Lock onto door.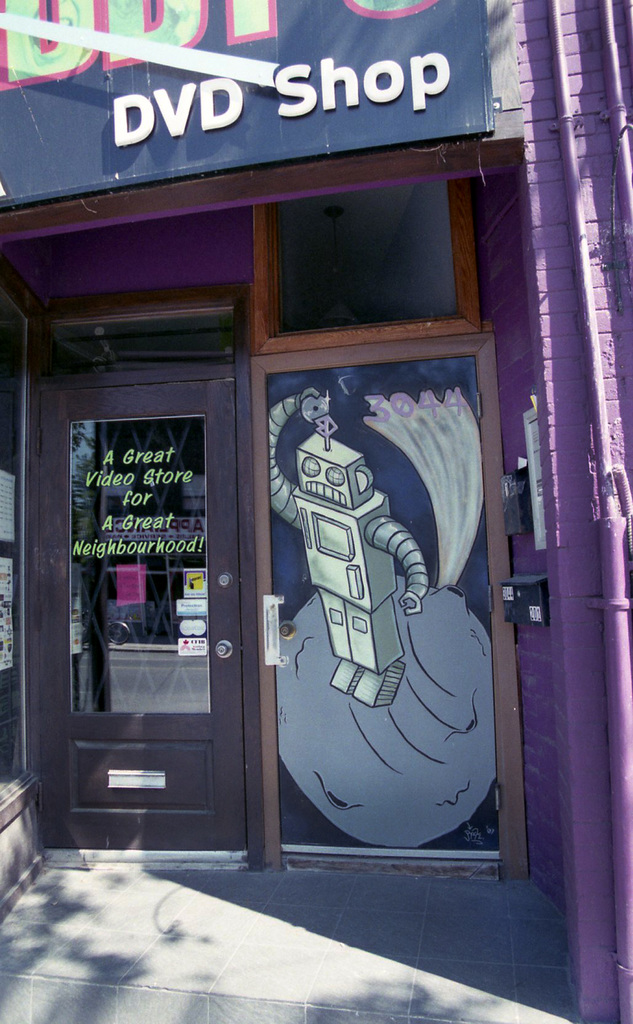
Locked: crop(40, 304, 242, 837).
